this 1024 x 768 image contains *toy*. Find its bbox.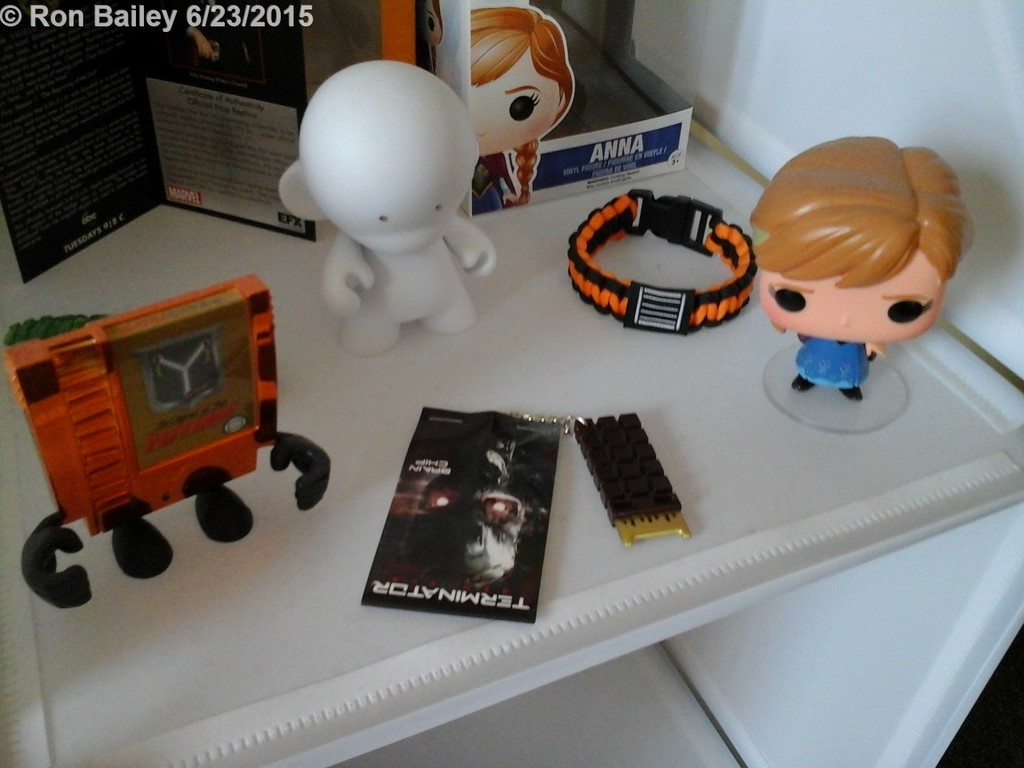
277, 55, 498, 354.
